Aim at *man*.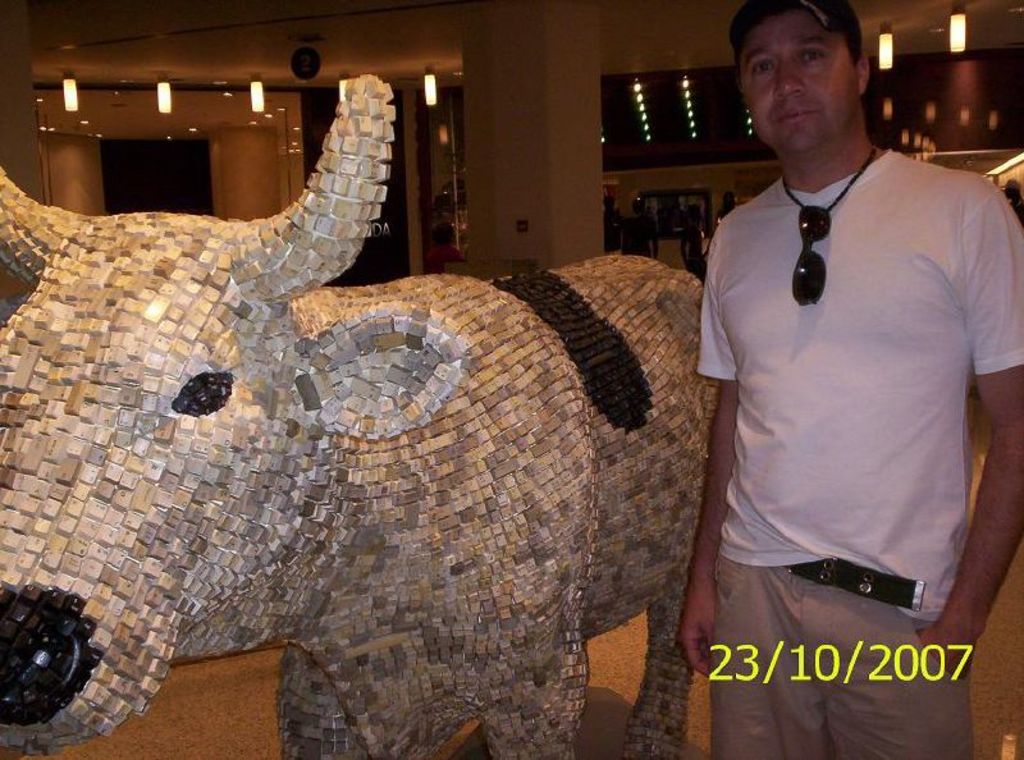
Aimed at (622, 202, 660, 257).
